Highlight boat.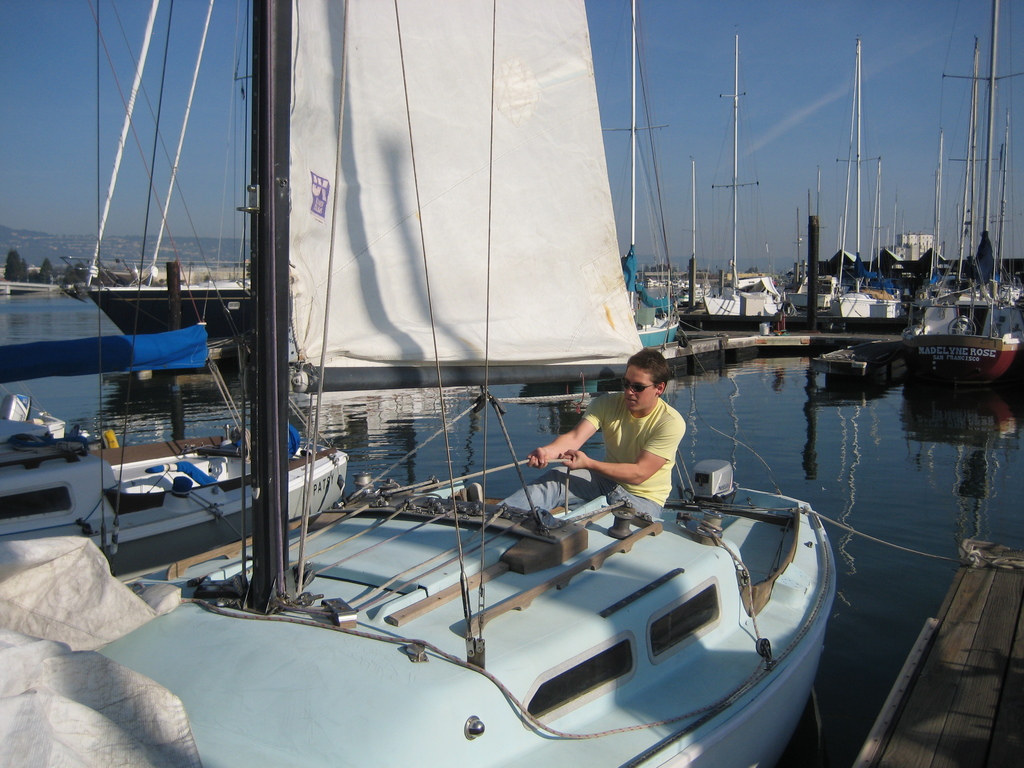
Highlighted region: box=[37, 8, 856, 767].
